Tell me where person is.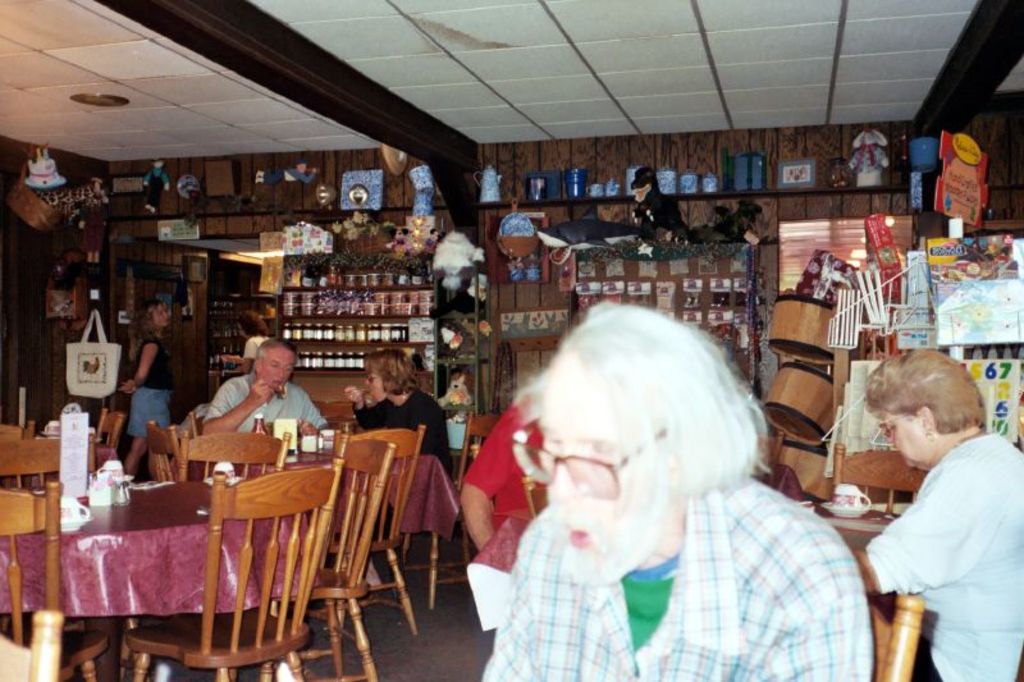
person is at <region>340, 353, 454, 458</region>.
